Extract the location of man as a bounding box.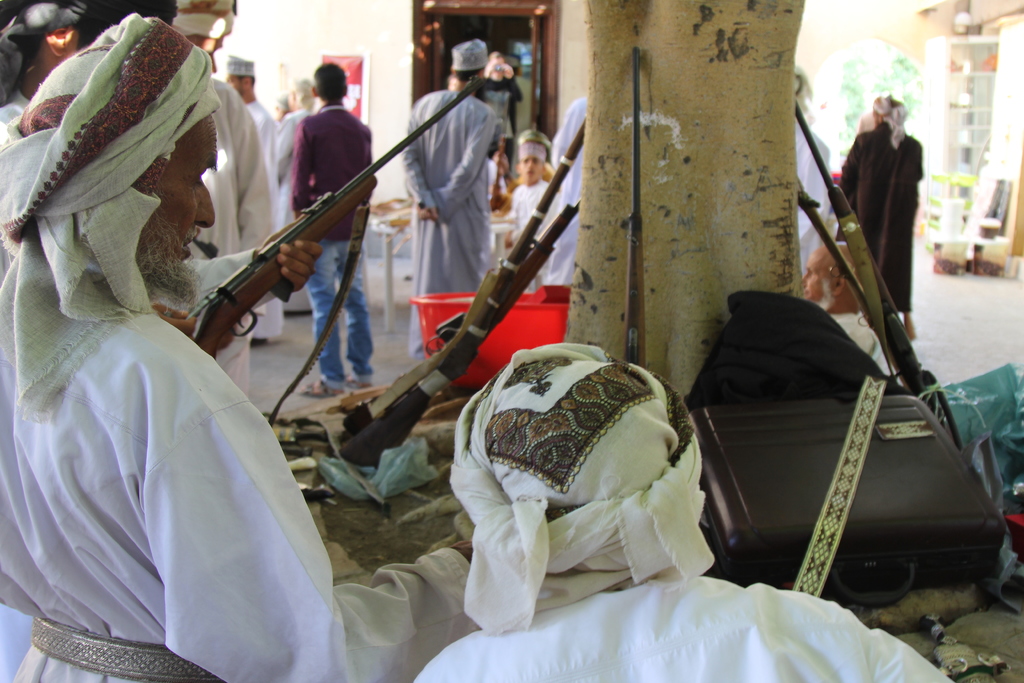
[x1=413, y1=339, x2=958, y2=682].
